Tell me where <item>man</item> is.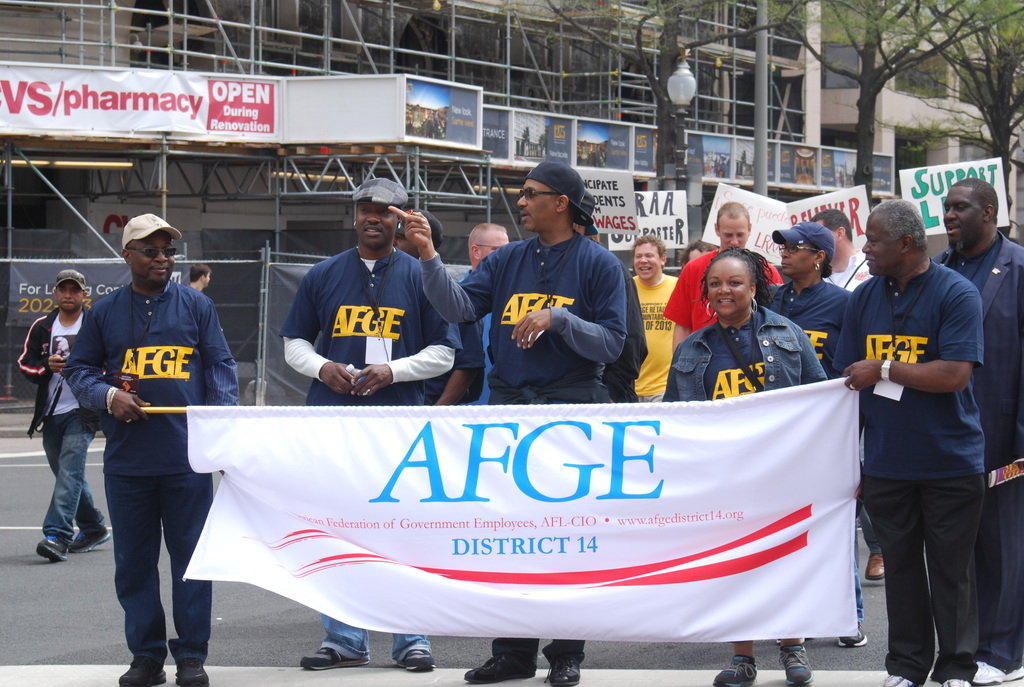
<item>man</item> is at (803, 212, 881, 584).
